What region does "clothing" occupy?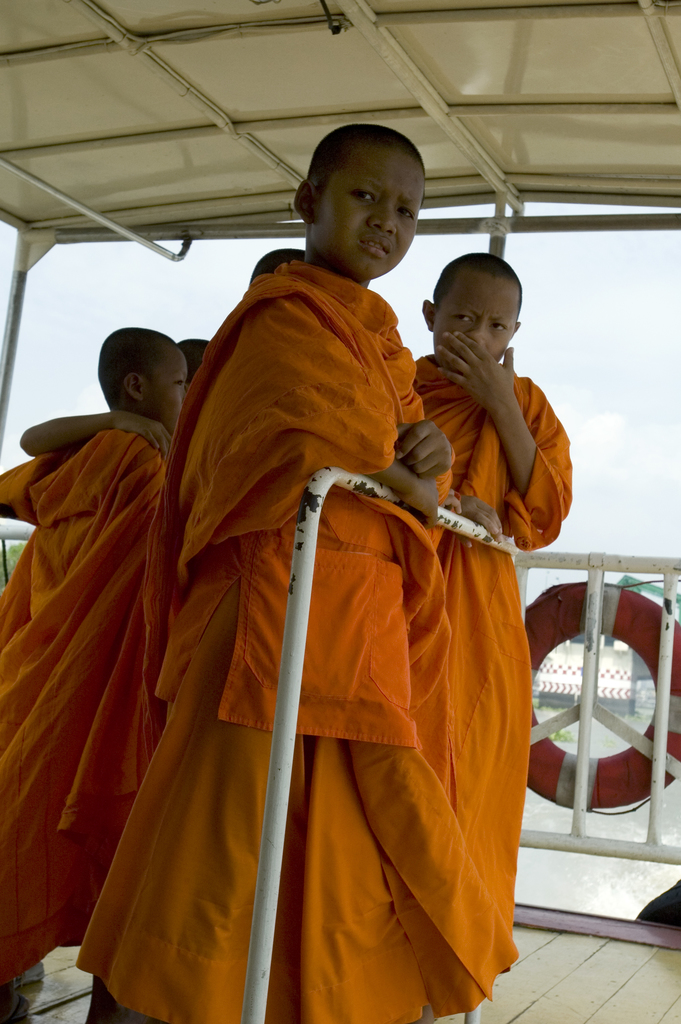
detection(409, 351, 578, 923).
